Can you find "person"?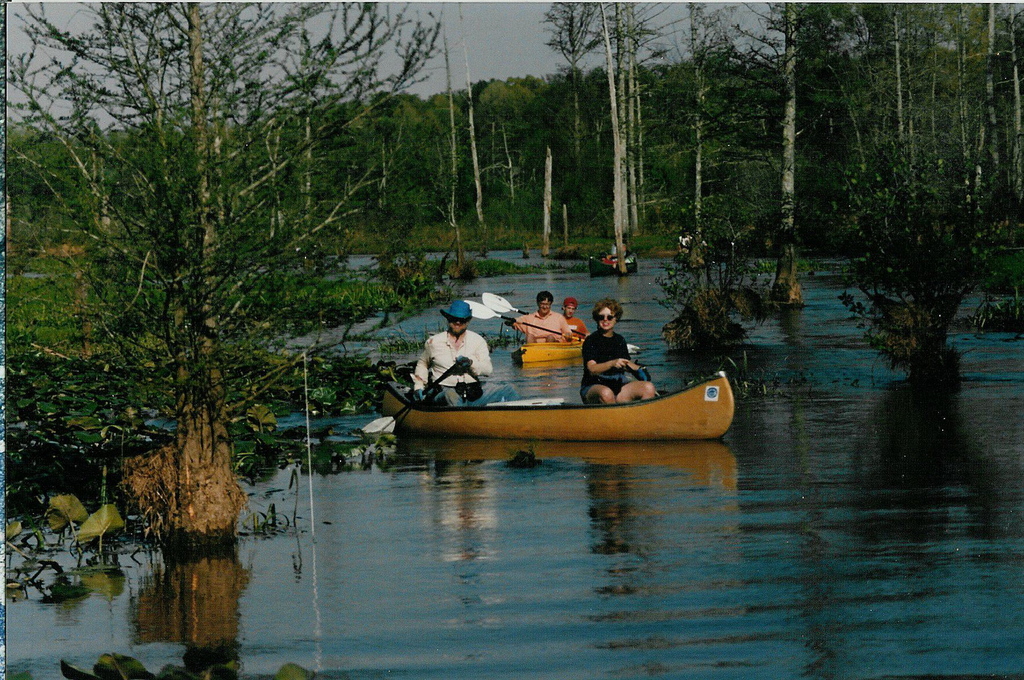
Yes, bounding box: (411, 302, 517, 400).
